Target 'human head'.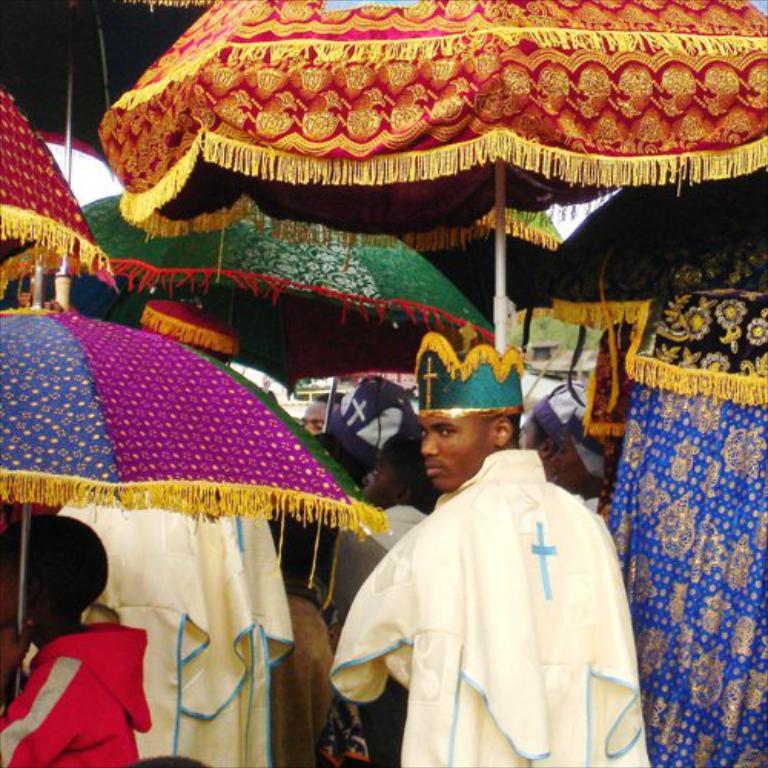
Target region: 0,516,111,634.
